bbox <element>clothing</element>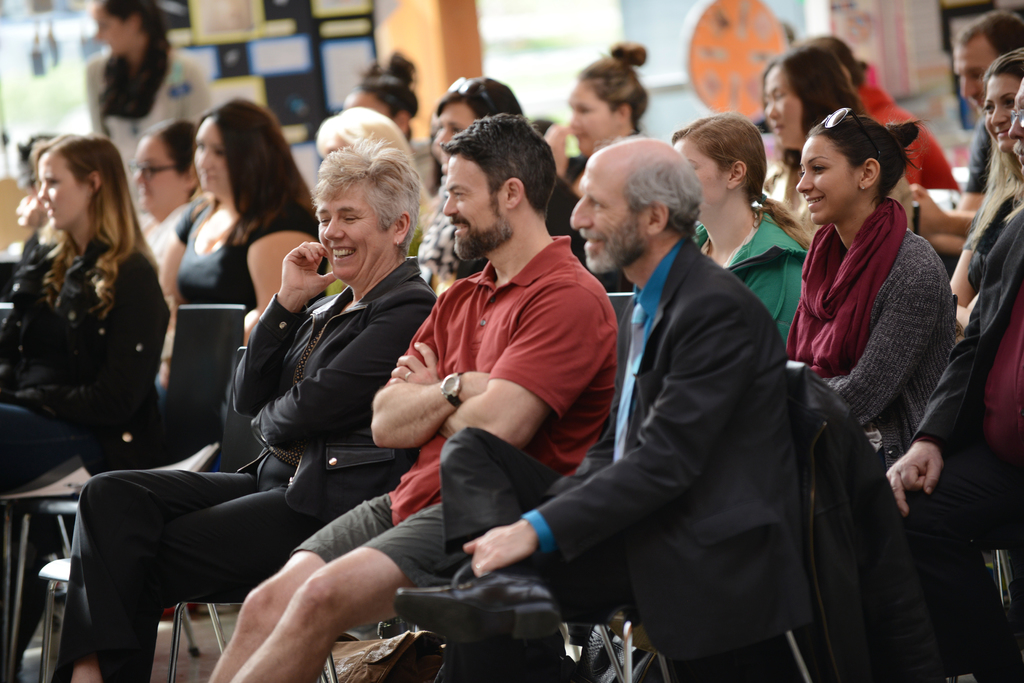
(x1=84, y1=36, x2=214, y2=200)
